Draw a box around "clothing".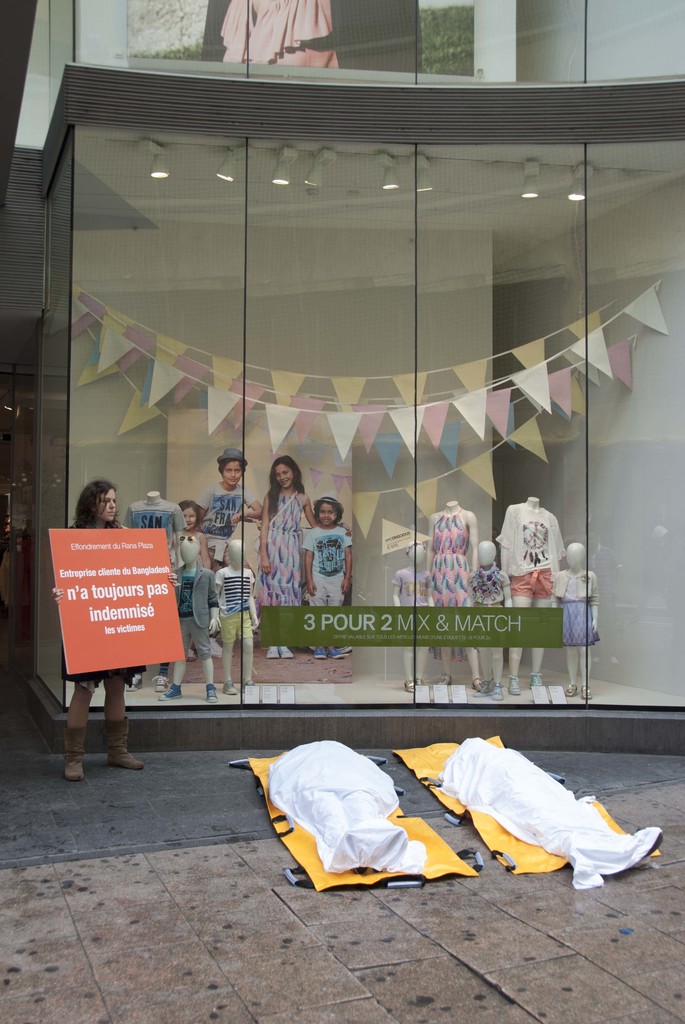
{"left": 391, "top": 563, "right": 430, "bottom": 610}.
